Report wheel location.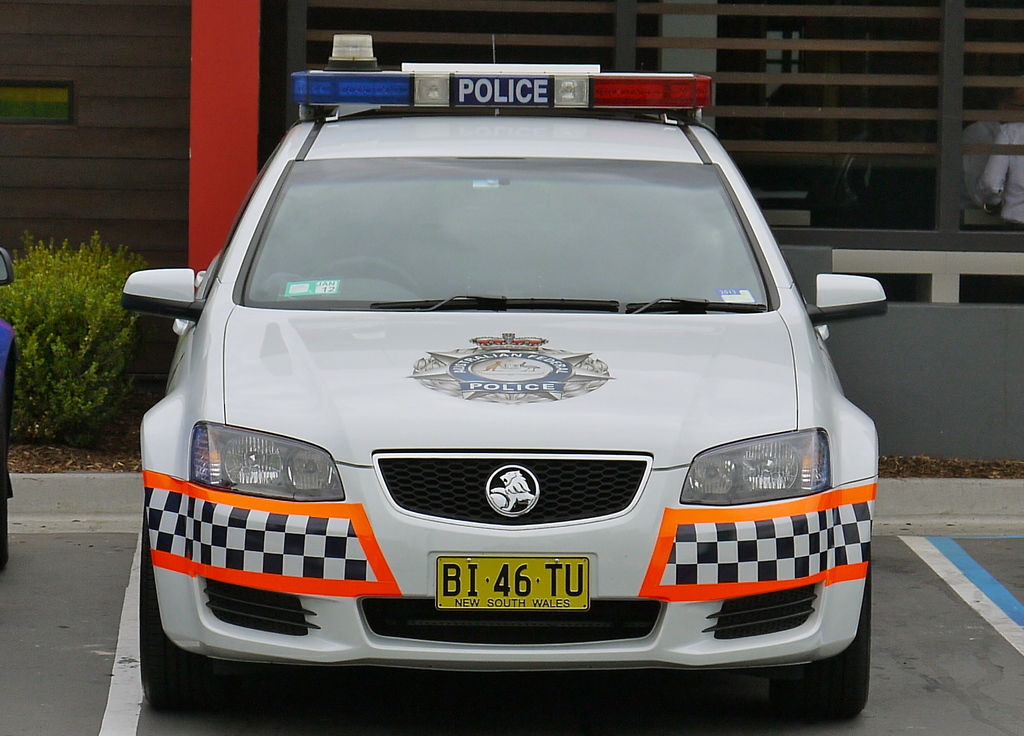
Report: [left=308, top=250, right=425, bottom=307].
